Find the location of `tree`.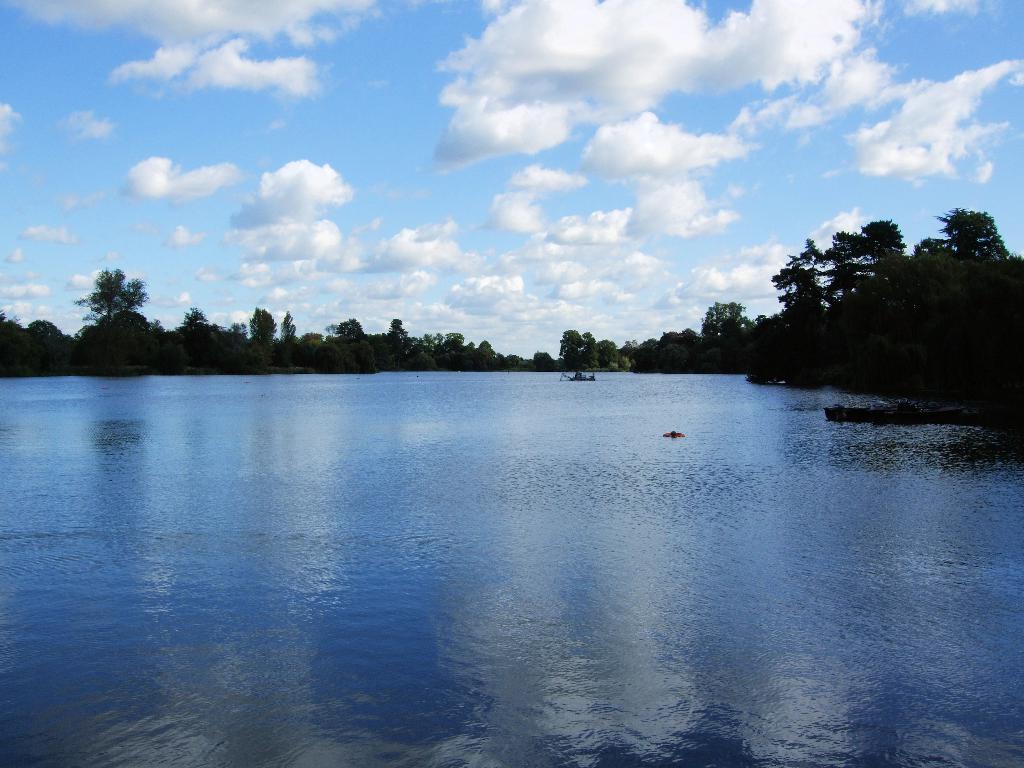
Location: bbox(392, 314, 403, 340).
